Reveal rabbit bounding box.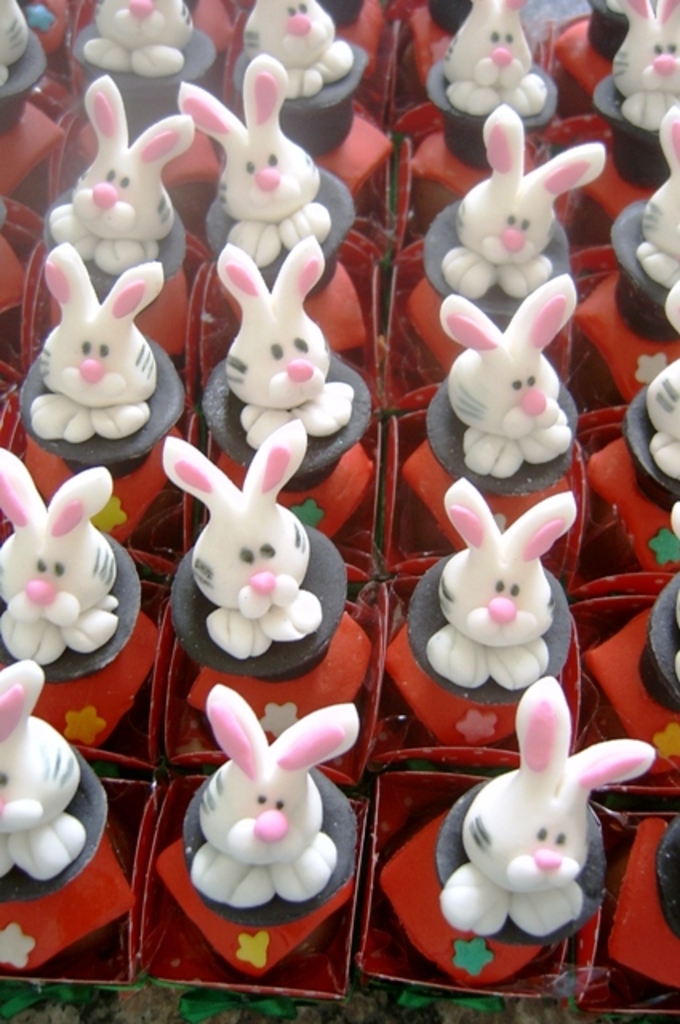
Revealed: [165, 413, 317, 659].
